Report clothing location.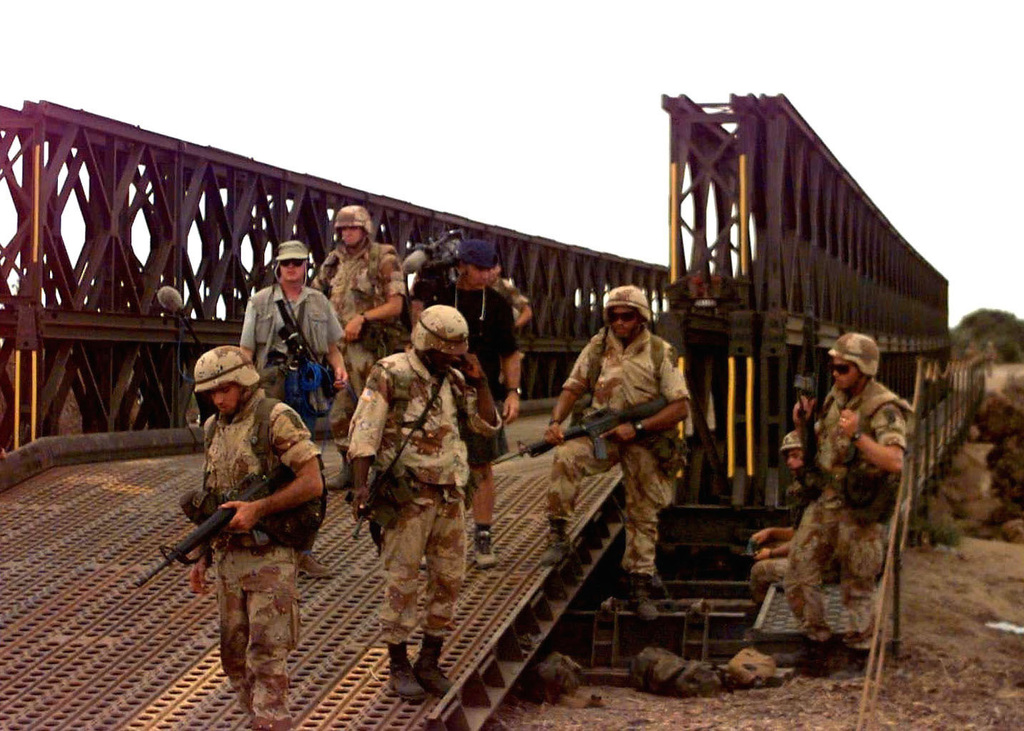
Report: (242, 279, 342, 555).
